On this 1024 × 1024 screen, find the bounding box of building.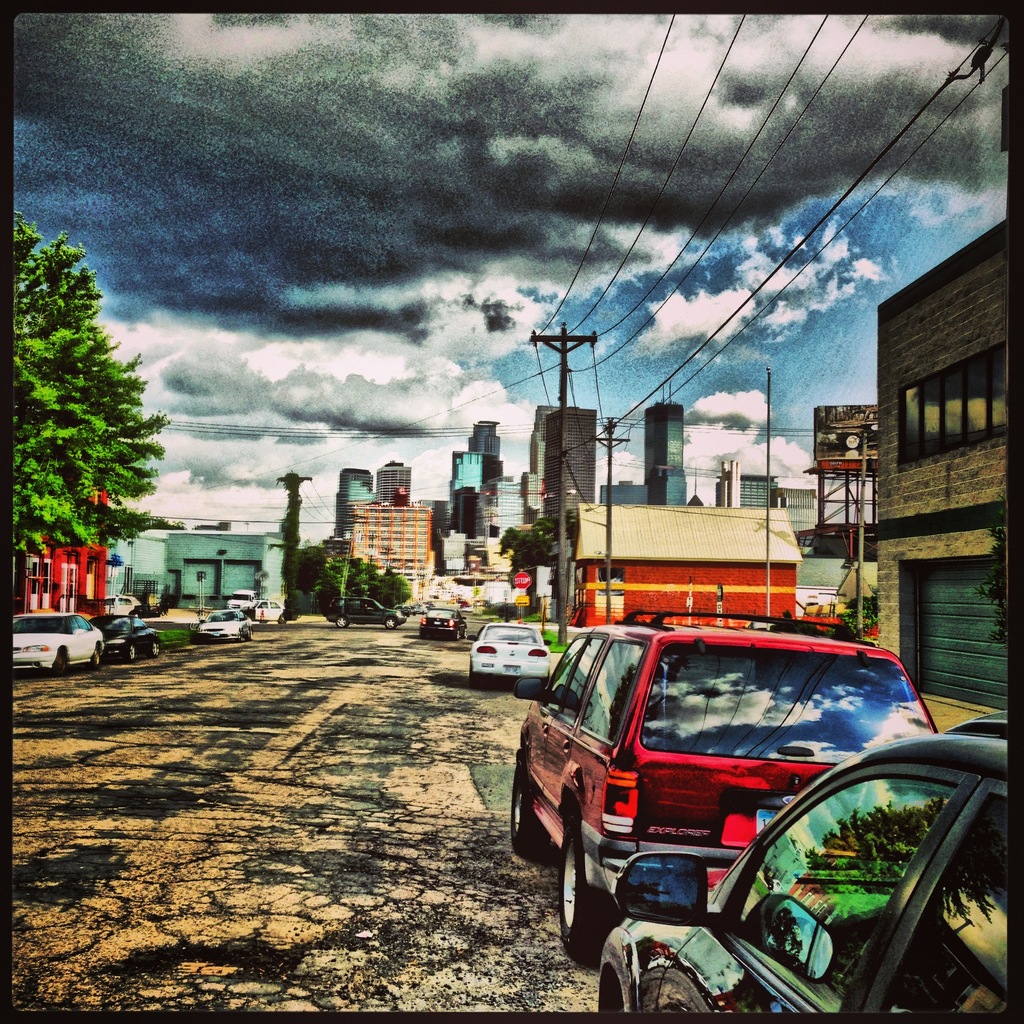
Bounding box: (x1=598, y1=395, x2=689, y2=507).
